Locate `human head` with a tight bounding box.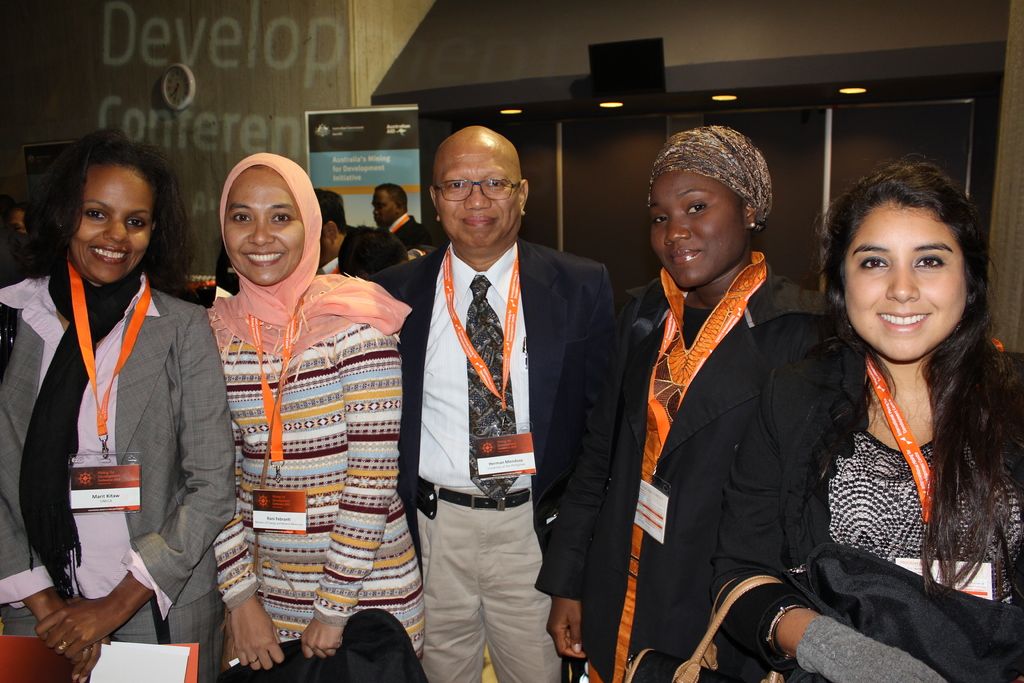
{"x1": 372, "y1": 185, "x2": 405, "y2": 229}.
